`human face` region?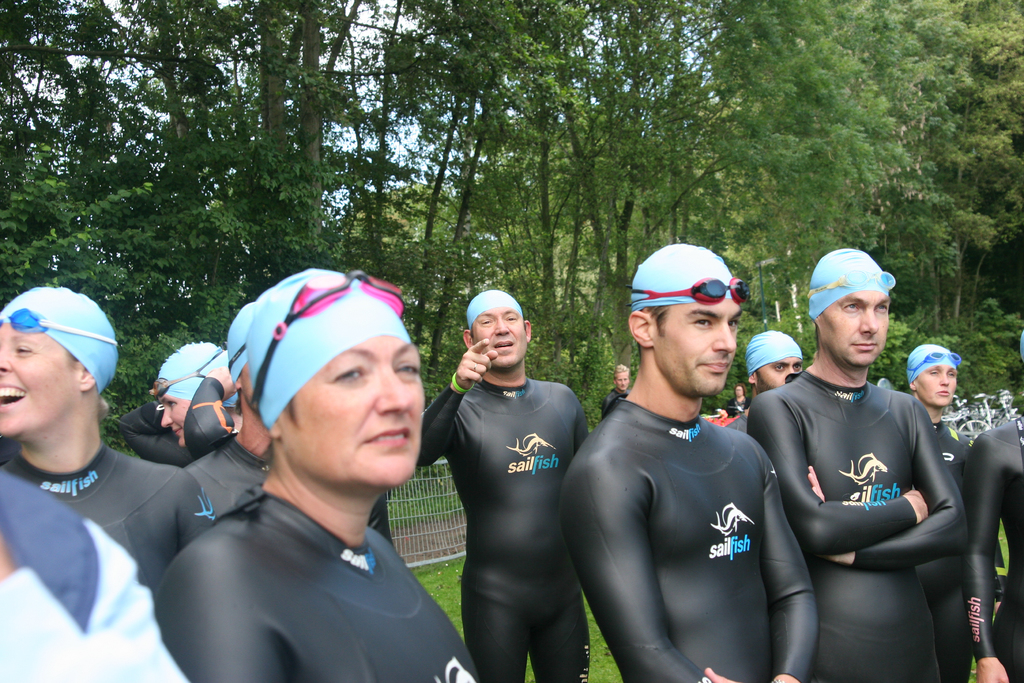
crop(161, 396, 189, 445)
